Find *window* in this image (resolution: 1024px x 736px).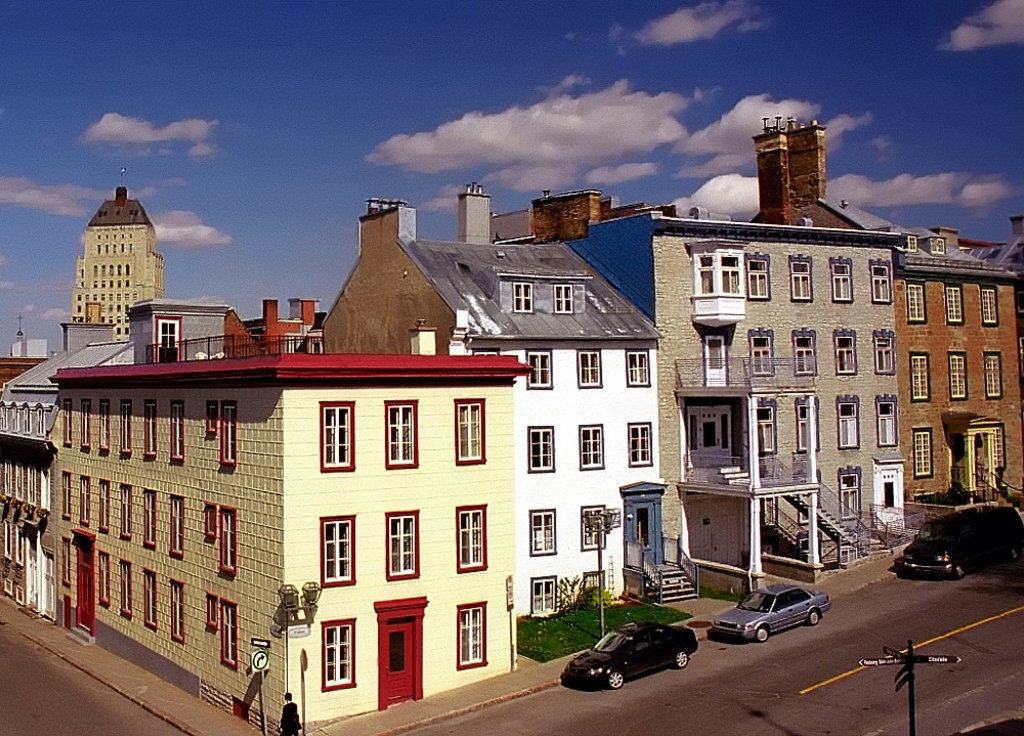
<bbox>323, 400, 350, 469</bbox>.
